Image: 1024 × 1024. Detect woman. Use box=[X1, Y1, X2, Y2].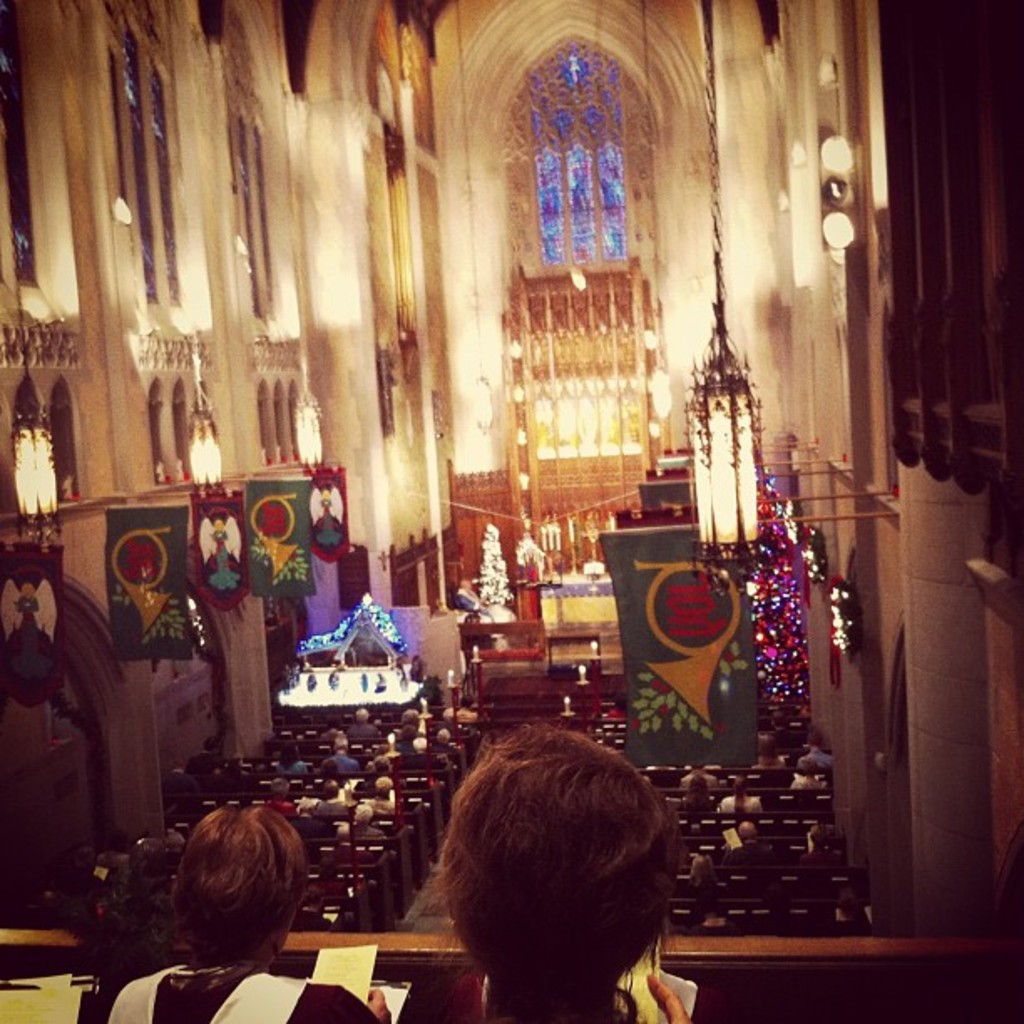
box=[79, 791, 425, 1022].
